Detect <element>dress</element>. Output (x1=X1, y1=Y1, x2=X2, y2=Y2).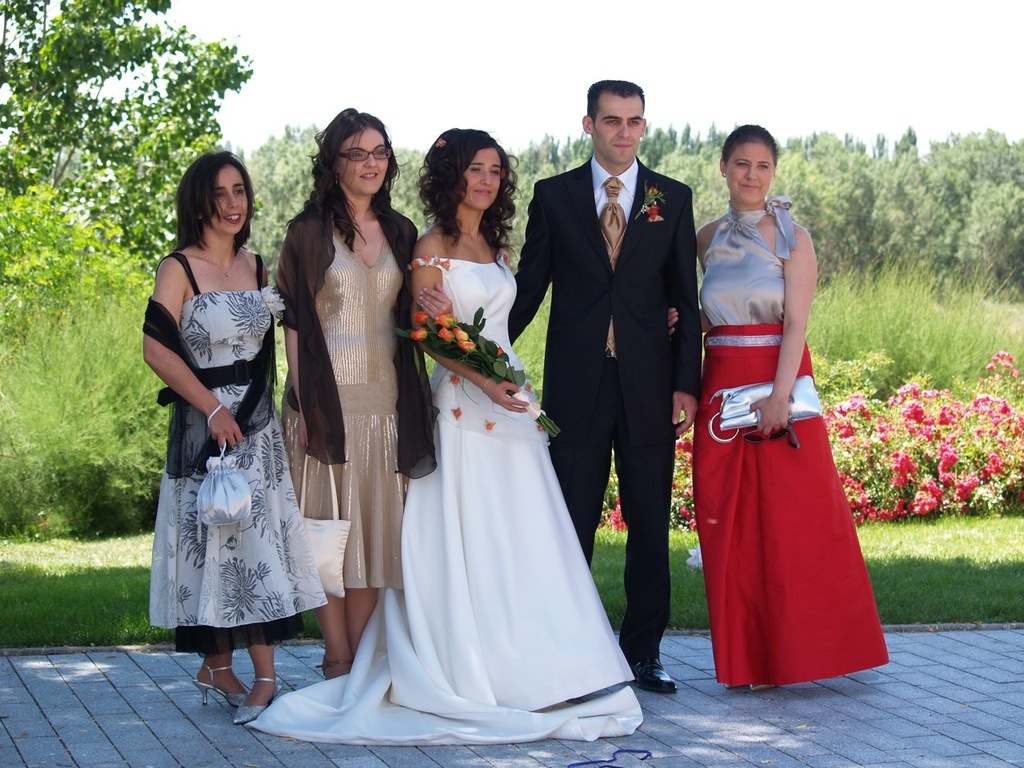
(x1=244, y1=248, x2=656, y2=750).
